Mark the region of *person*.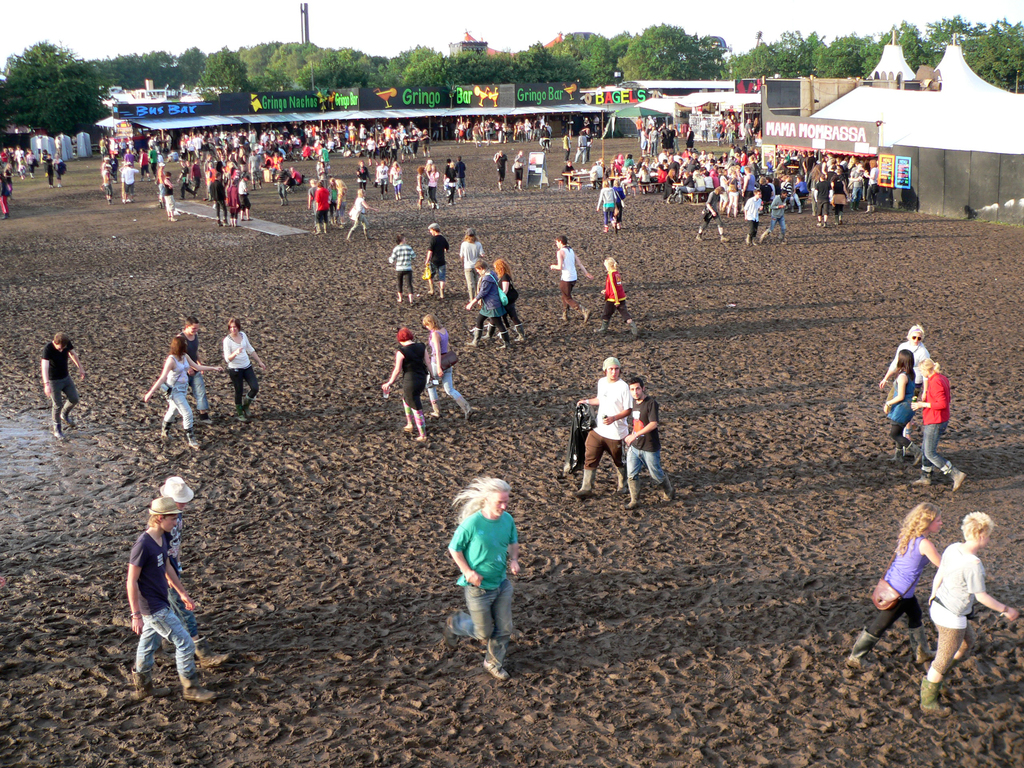
Region: (x1=572, y1=360, x2=632, y2=497).
